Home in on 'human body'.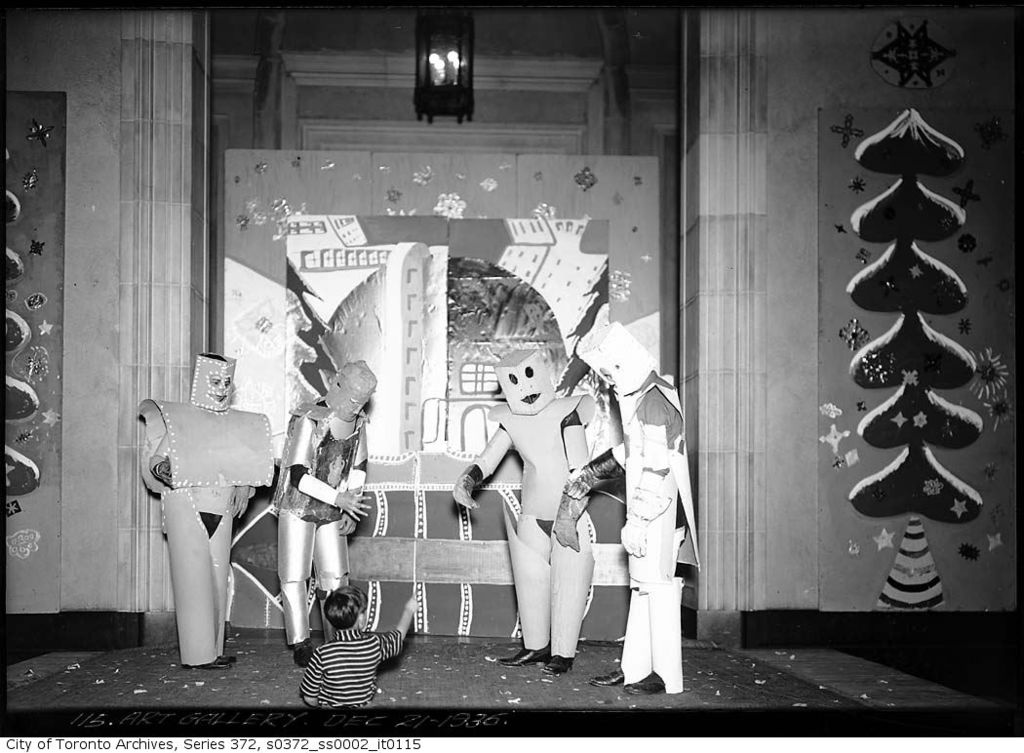
Homed in at select_region(301, 585, 413, 698).
